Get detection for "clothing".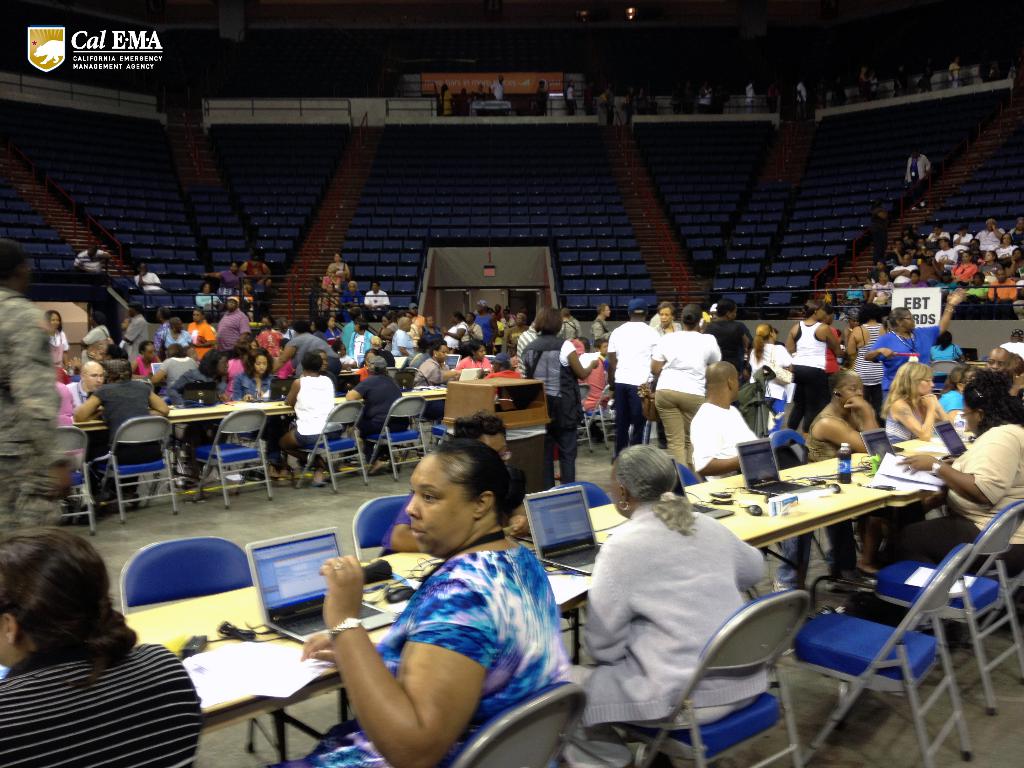
Detection: (left=351, top=373, right=405, bottom=449).
